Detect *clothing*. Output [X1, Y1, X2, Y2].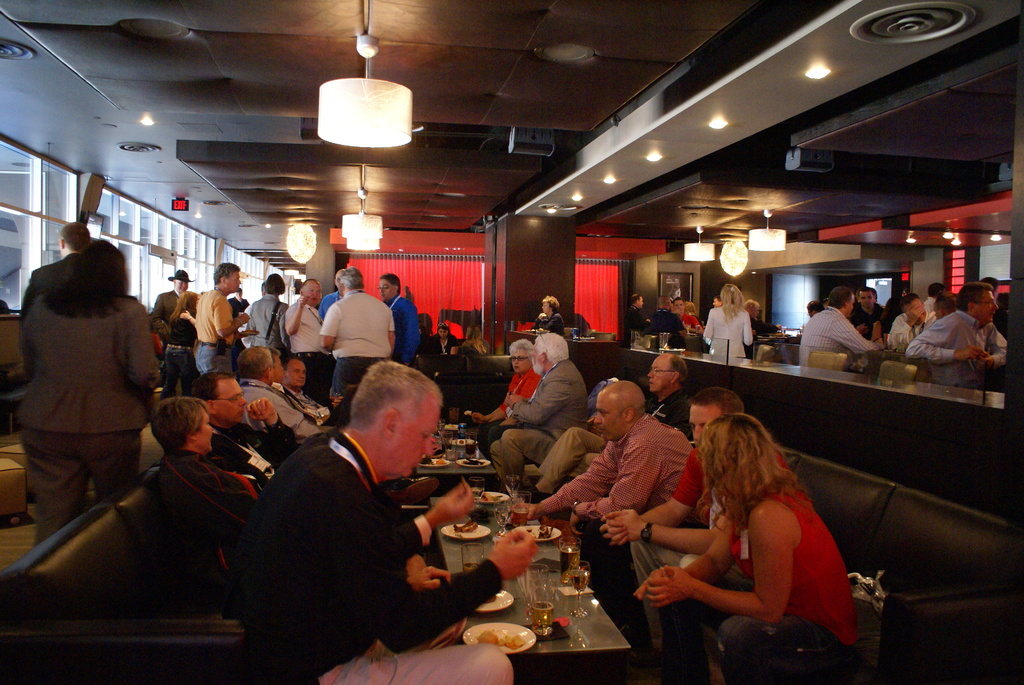
[382, 293, 422, 369].
